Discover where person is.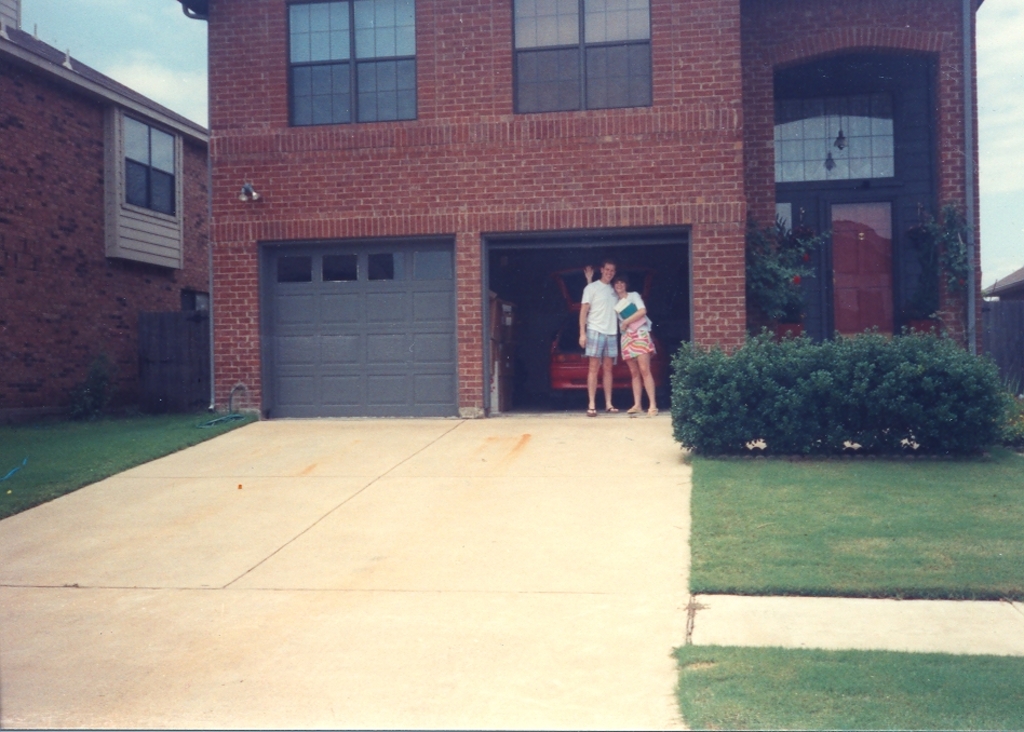
Discovered at detection(580, 258, 618, 414).
